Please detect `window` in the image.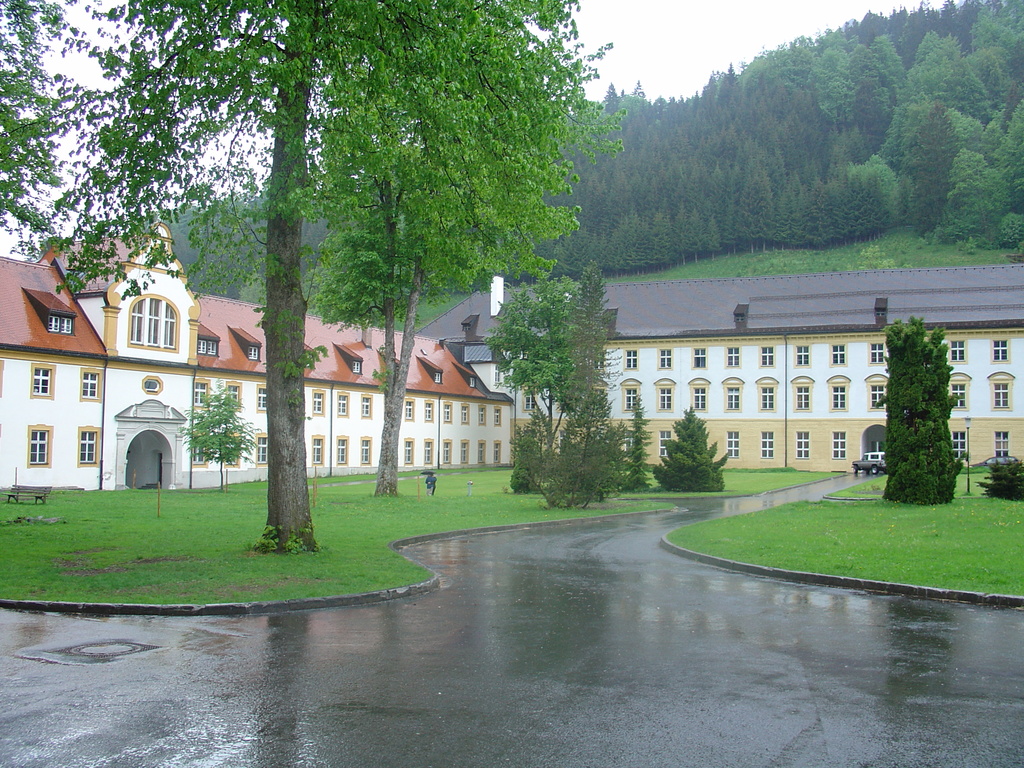
locate(527, 394, 536, 410).
